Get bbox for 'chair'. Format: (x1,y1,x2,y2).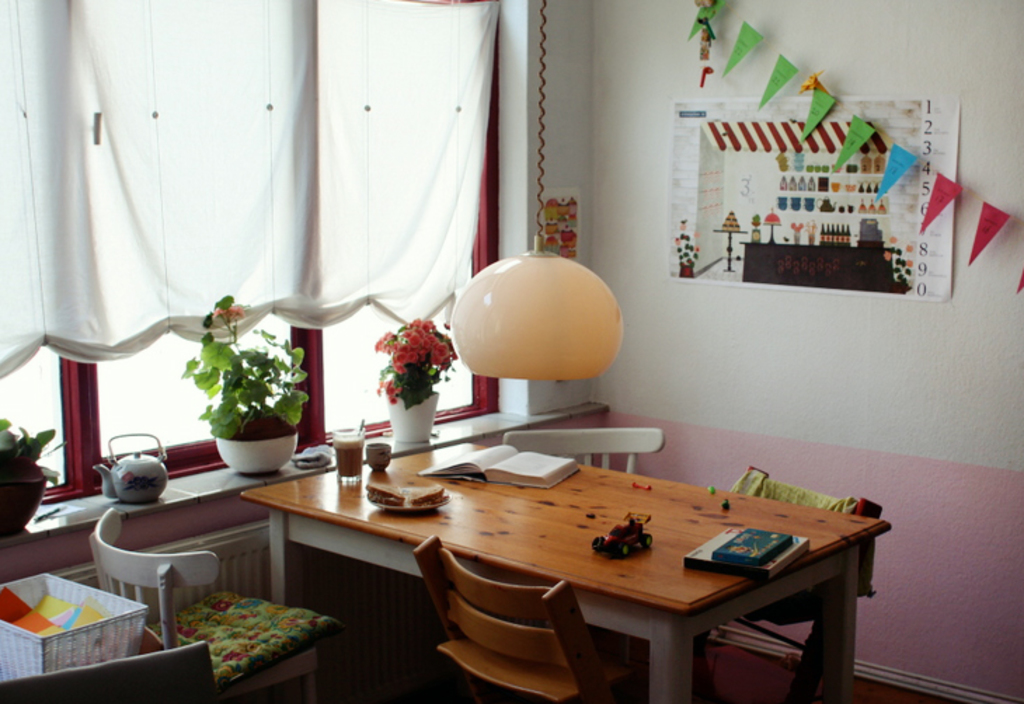
(690,464,871,703).
